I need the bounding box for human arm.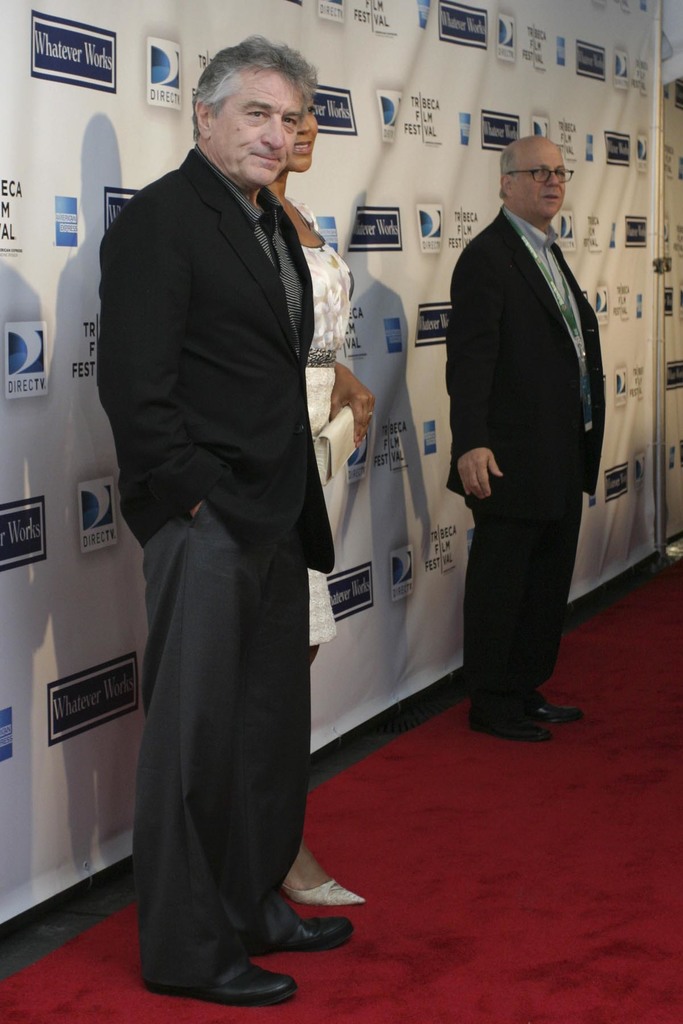
Here it is: pyautogui.locateOnScreen(329, 359, 379, 447).
